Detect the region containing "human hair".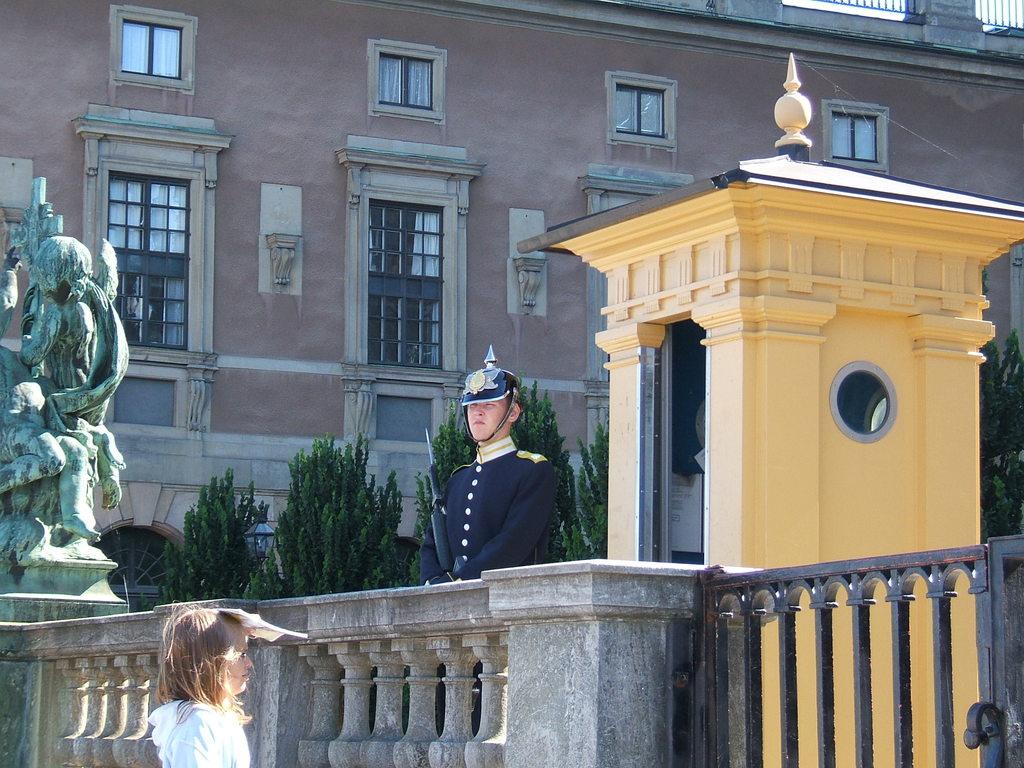
crop(135, 616, 253, 738).
